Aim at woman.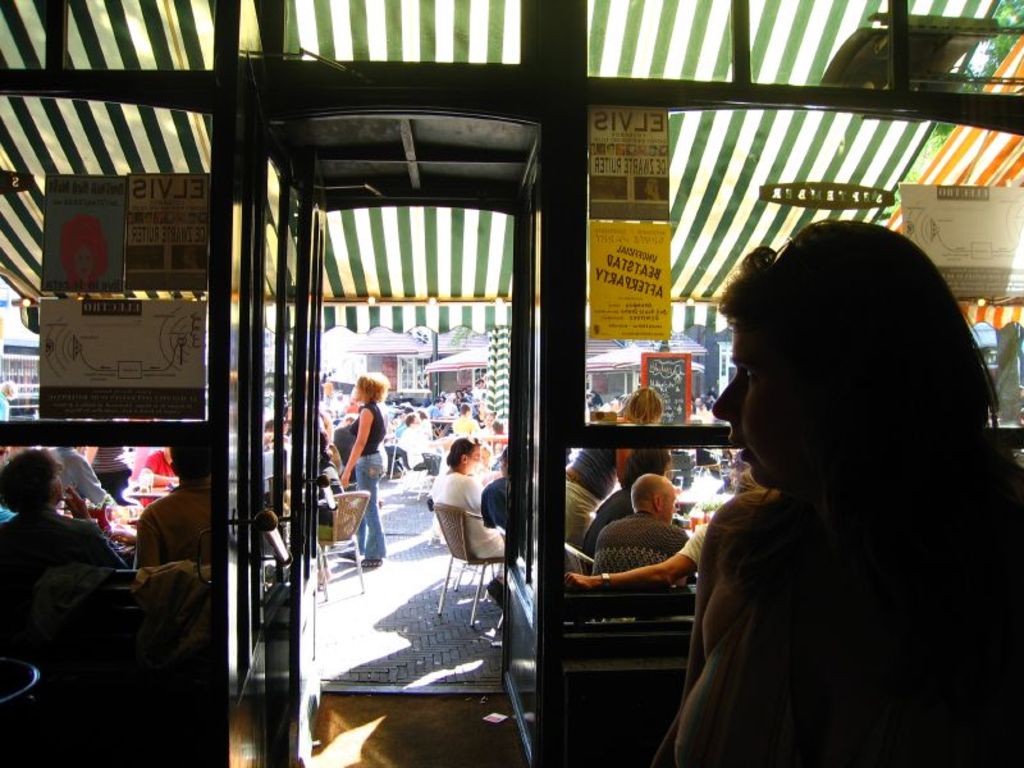
Aimed at bbox(334, 371, 389, 573).
